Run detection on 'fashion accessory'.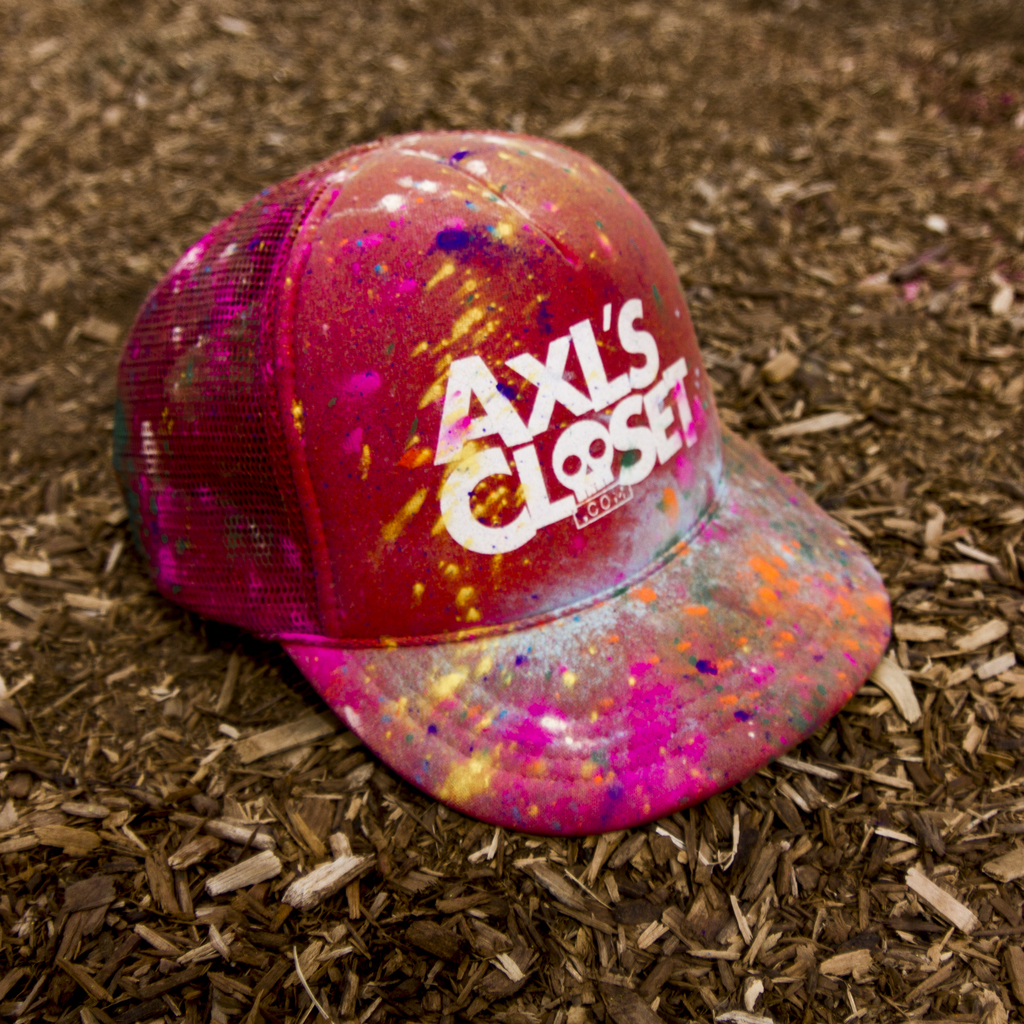
Result: BBox(108, 120, 895, 844).
